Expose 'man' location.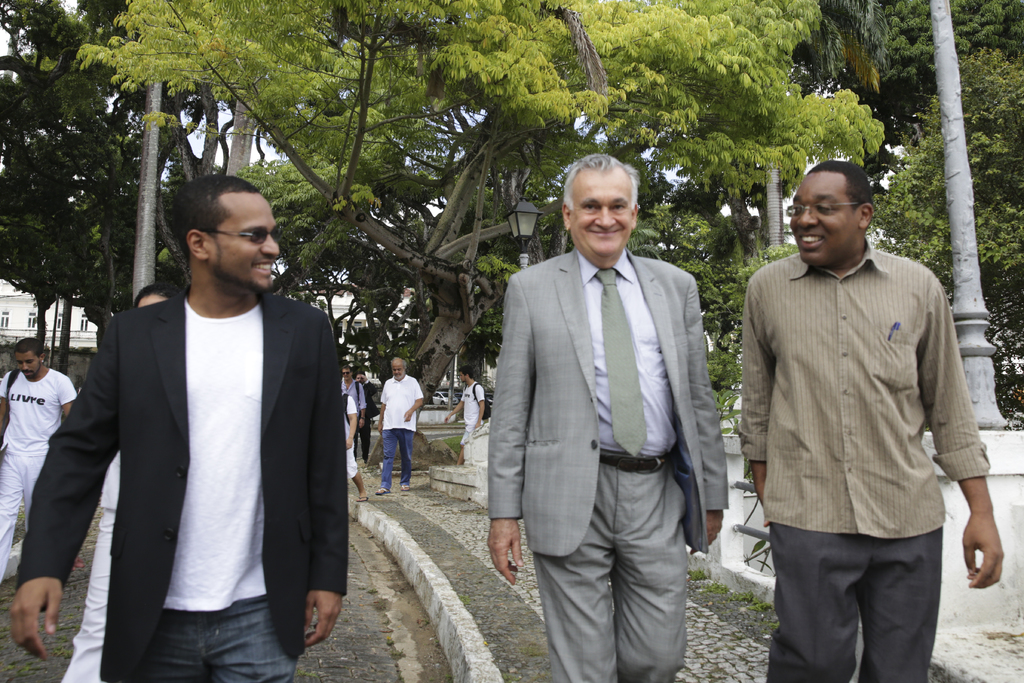
Exposed at rect(3, 169, 353, 682).
